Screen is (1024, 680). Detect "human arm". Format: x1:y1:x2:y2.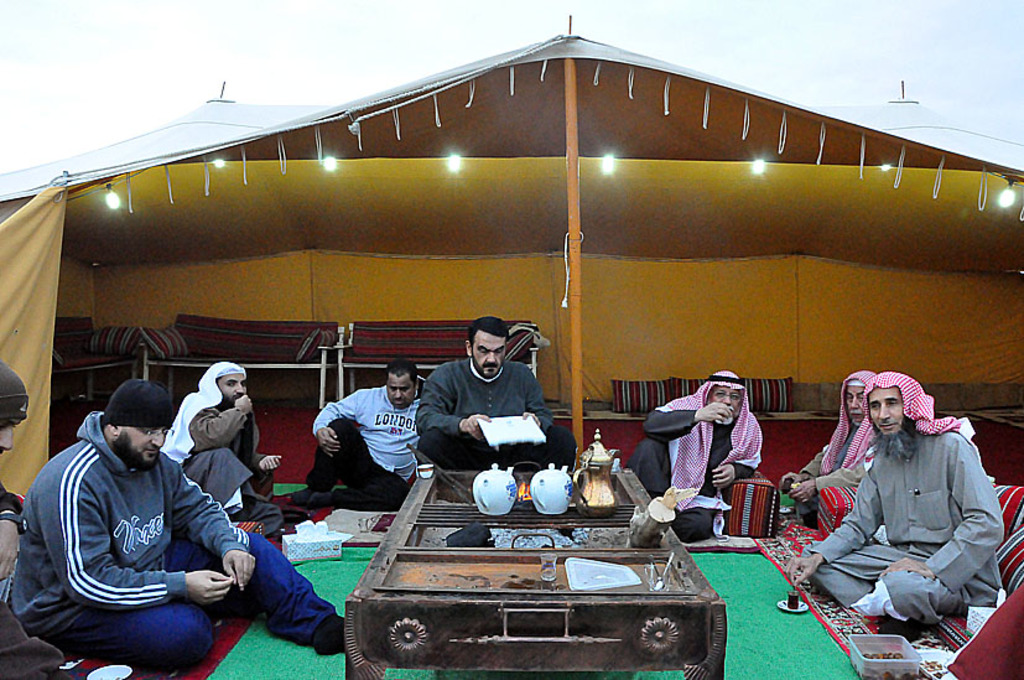
180:393:258:447.
